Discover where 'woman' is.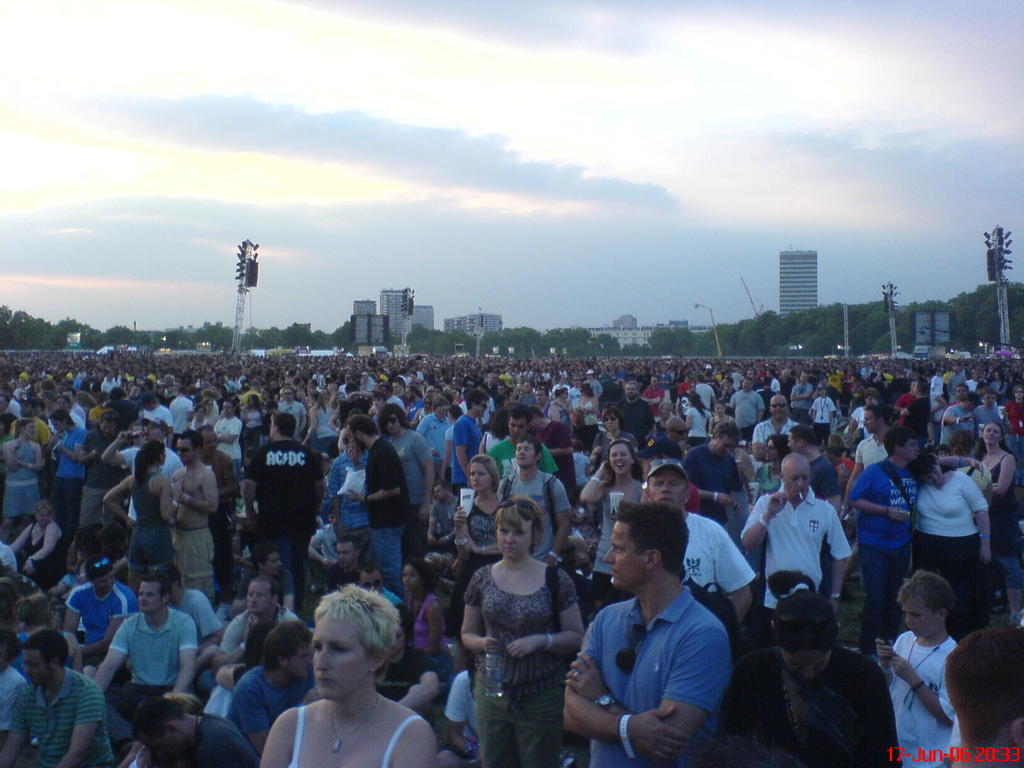
Discovered at select_region(467, 451, 516, 570).
